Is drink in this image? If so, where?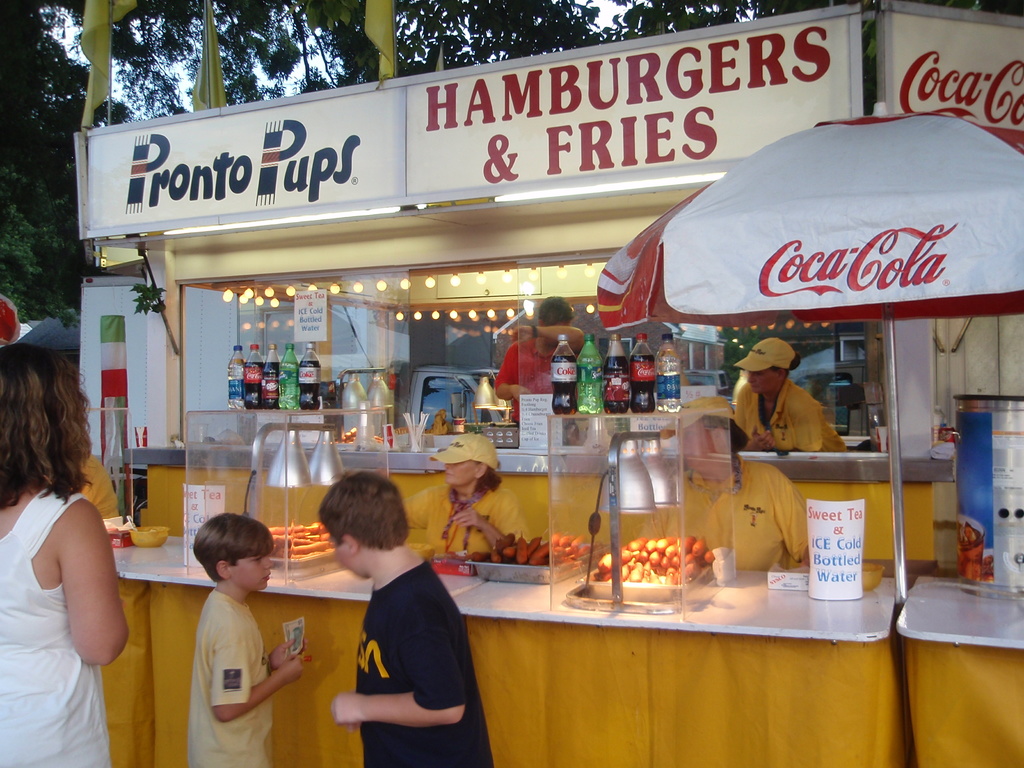
Yes, at [left=604, top=335, right=630, bottom=412].
